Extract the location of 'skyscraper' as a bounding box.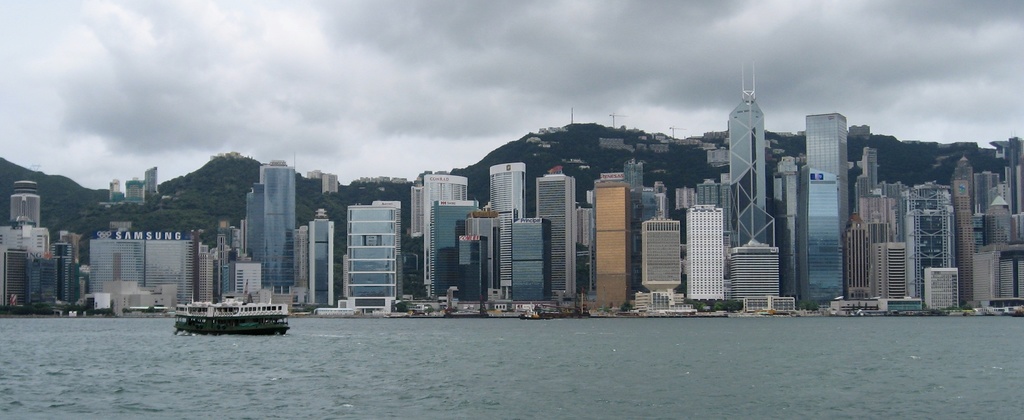
box=[694, 178, 716, 205].
